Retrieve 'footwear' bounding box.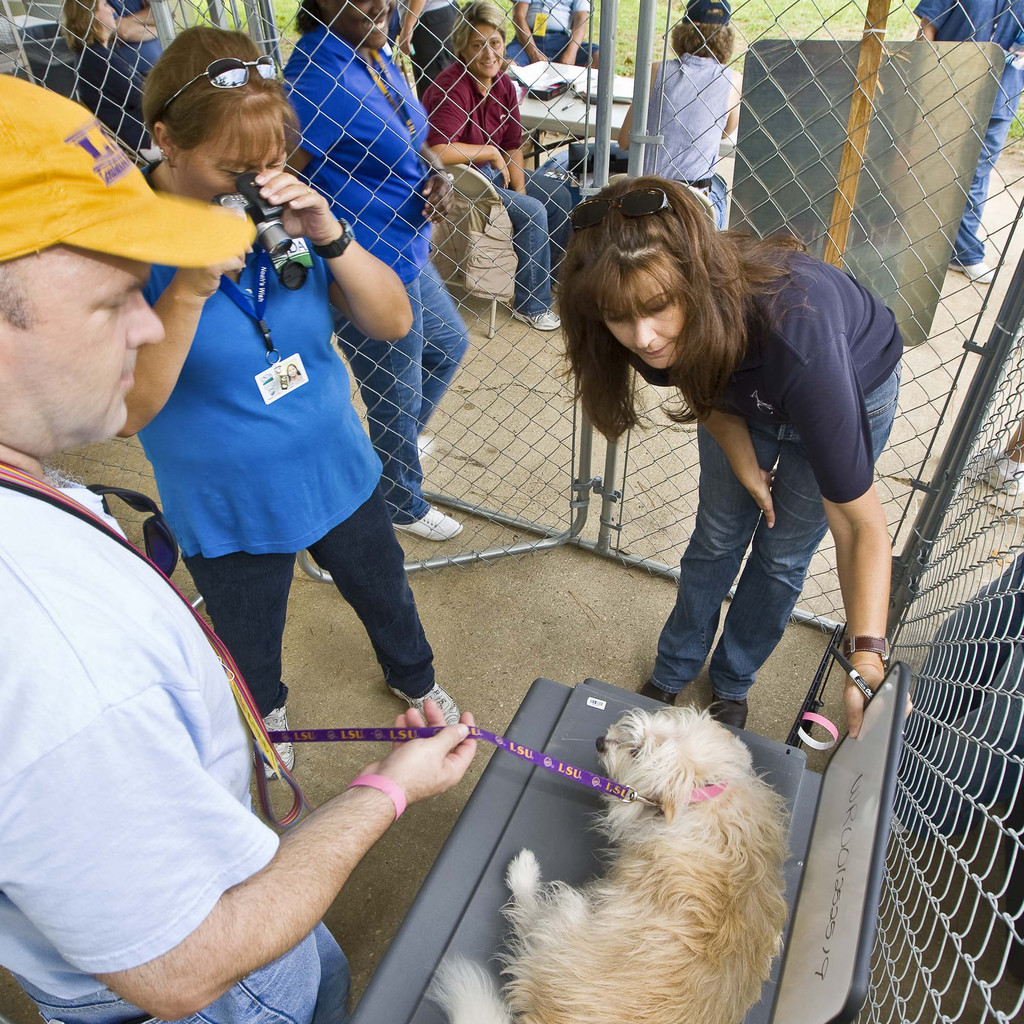
Bounding box: l=641, t=679, r=678, b=708.
